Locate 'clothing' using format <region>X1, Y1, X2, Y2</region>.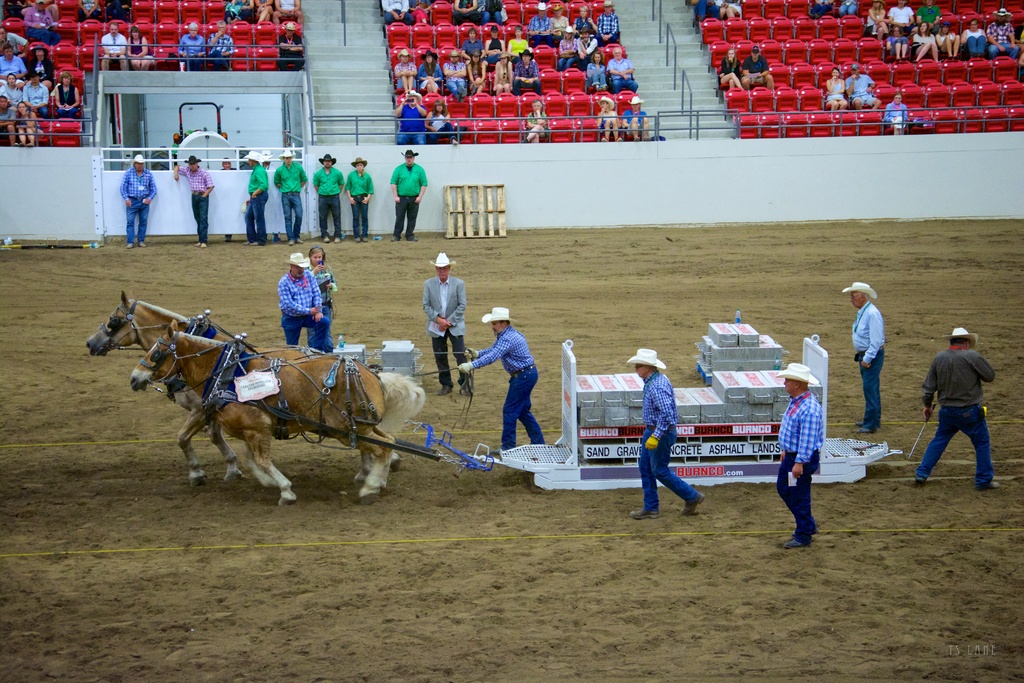
<region>179, 166, 211, 240</region>.
